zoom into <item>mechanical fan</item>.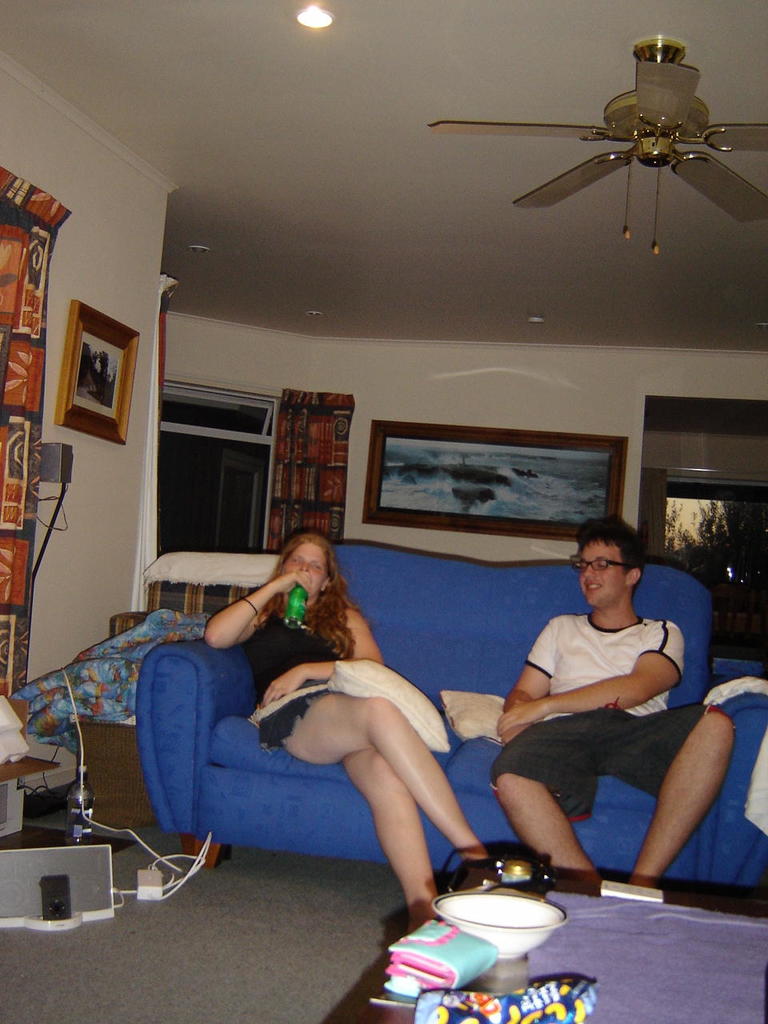
Zoom target: x1=426 y1=30 x2=767 y2=257.
